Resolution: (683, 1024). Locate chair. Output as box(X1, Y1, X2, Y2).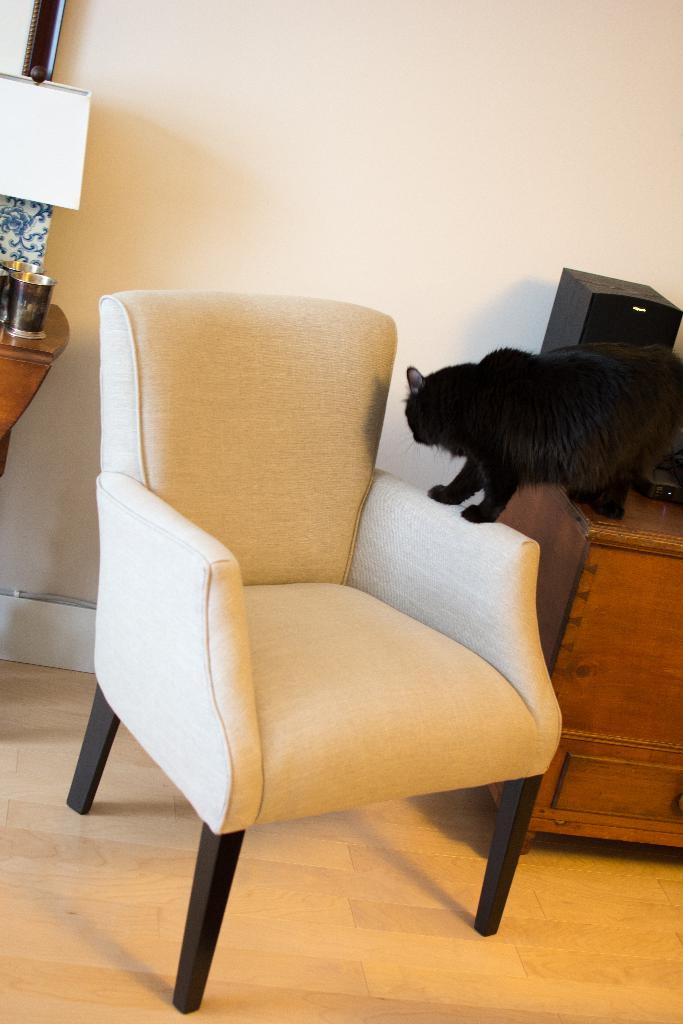
box(67, 287, 568, 1014).
